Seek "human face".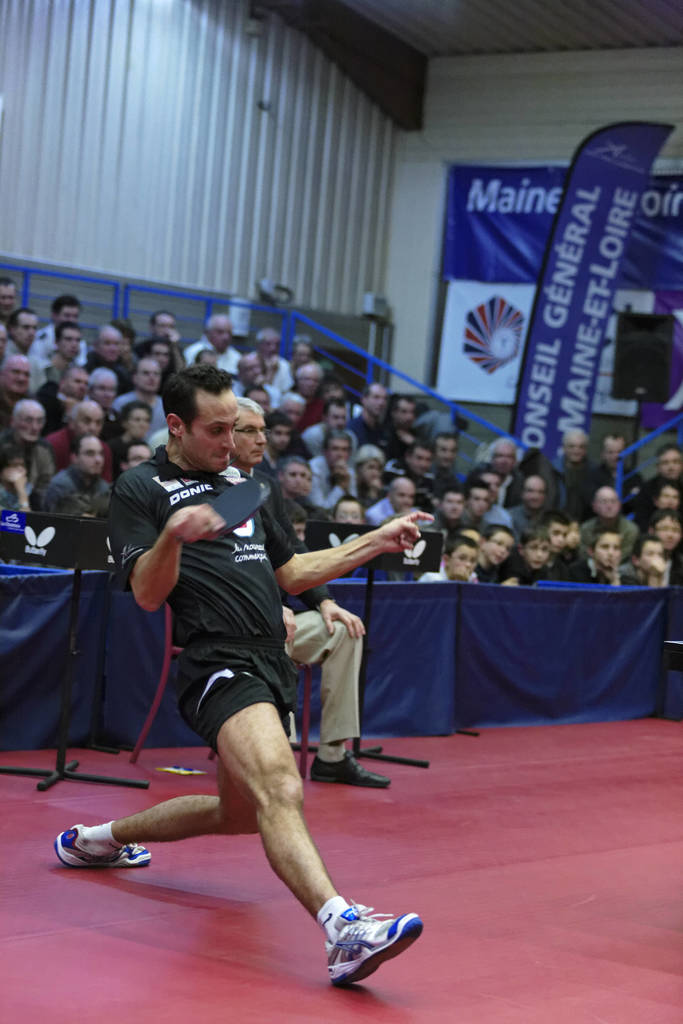
region(132, 360, 162, 397).
